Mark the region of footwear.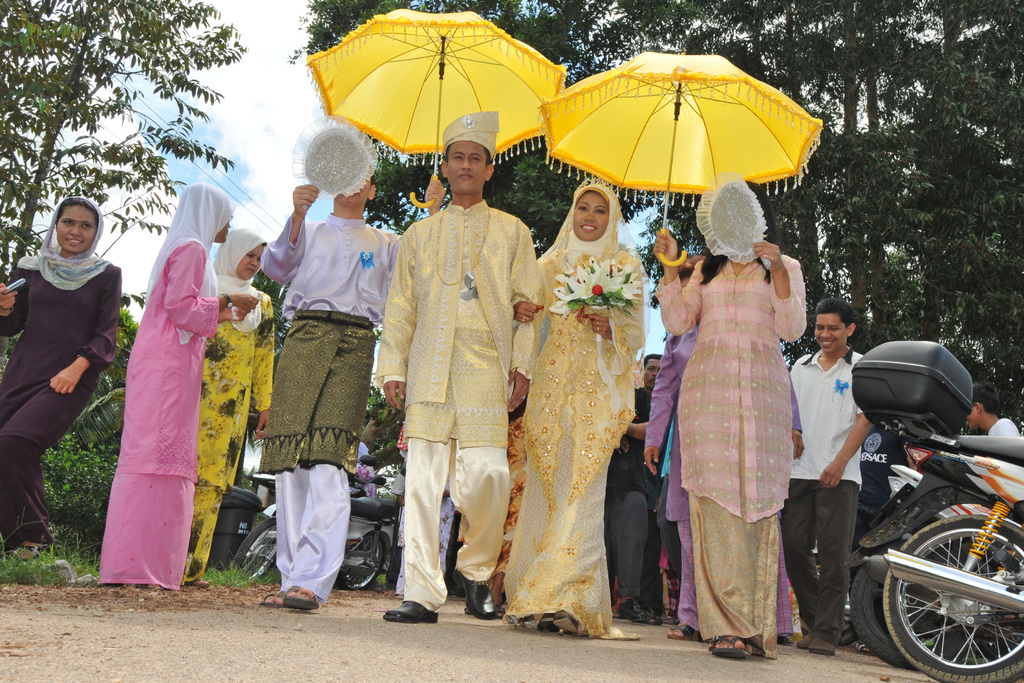
Region: {"x1": 804, "y1": 638, "x2": 834, "y2": 656}.
